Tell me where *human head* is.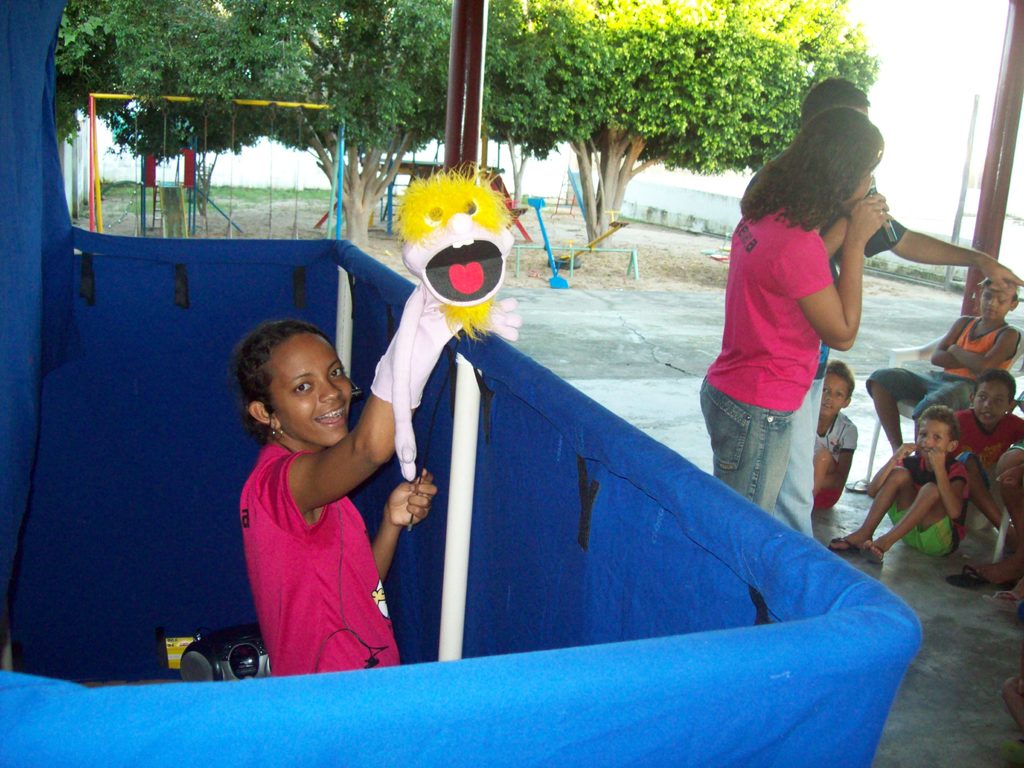
*human head* is at x1=914, y1=401, x2=964, y2=459.
